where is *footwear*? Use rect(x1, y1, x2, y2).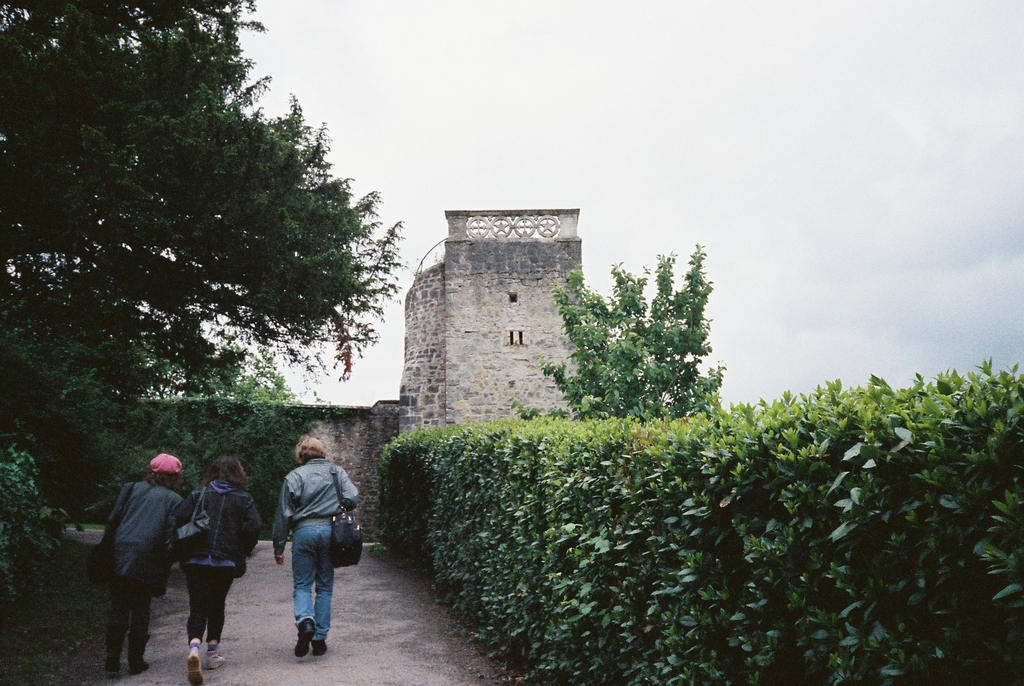
rect(189, 651, 200, 683).
